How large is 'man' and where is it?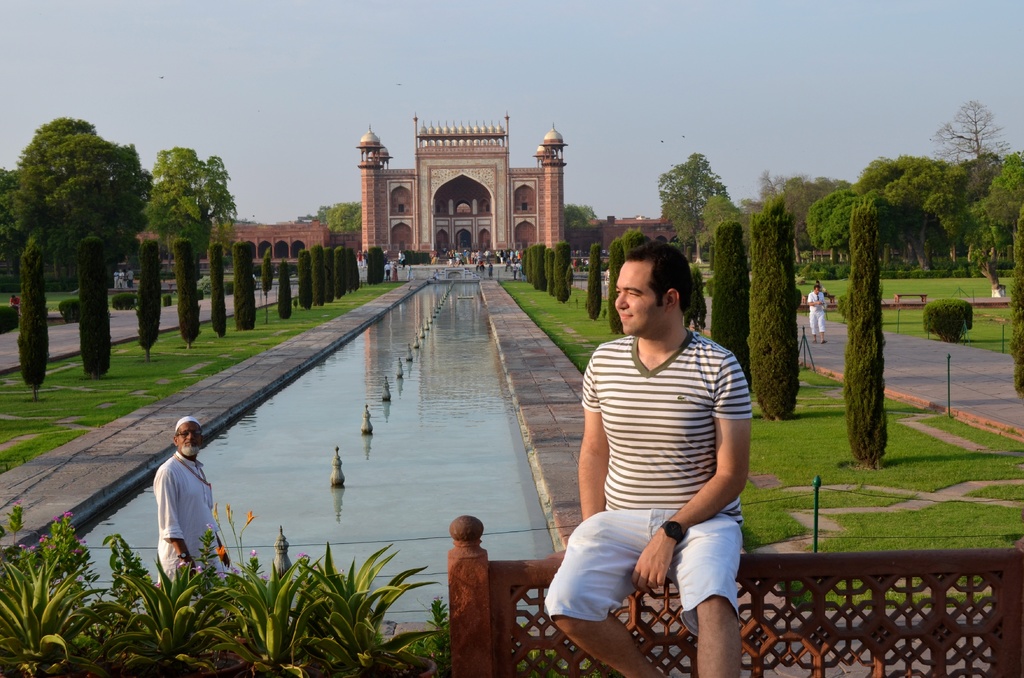
Bounding box: Rect(554, 237, 755, 667).
